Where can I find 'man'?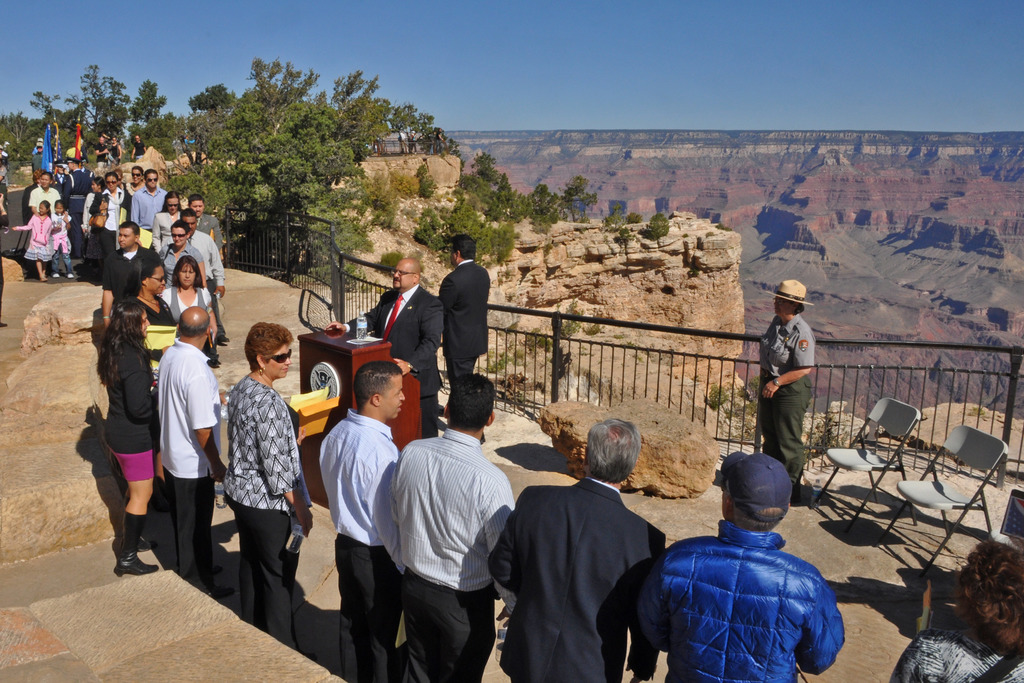
You can find it at region(185, 198, 218, 246).
